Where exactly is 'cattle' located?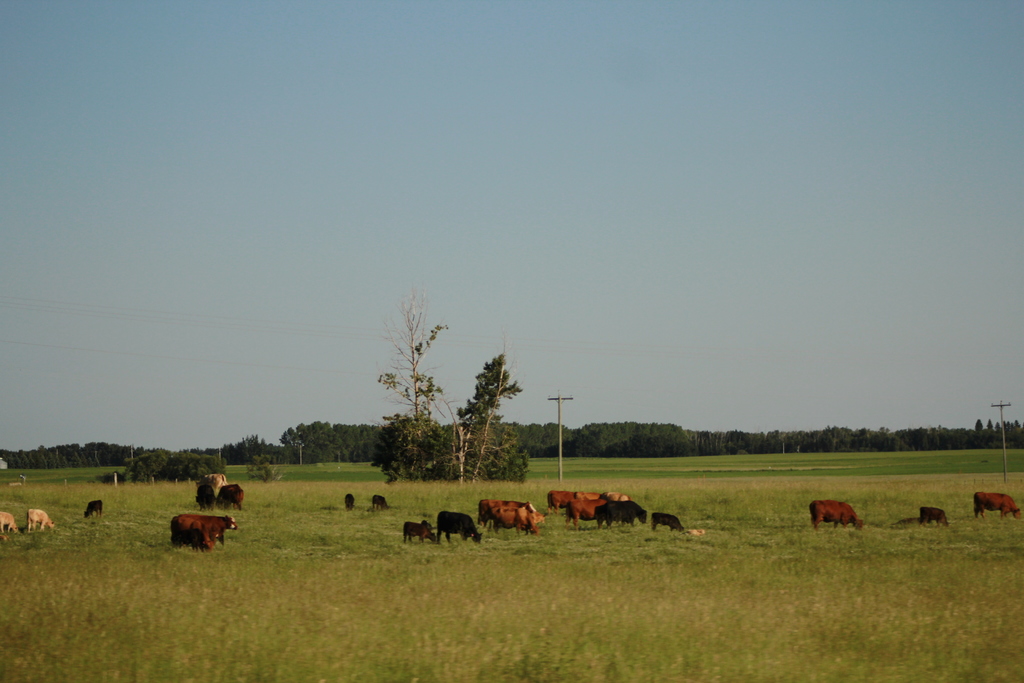
Its bounding box is pyautogui.locateOnScreen(920, 509, 948, 523).
